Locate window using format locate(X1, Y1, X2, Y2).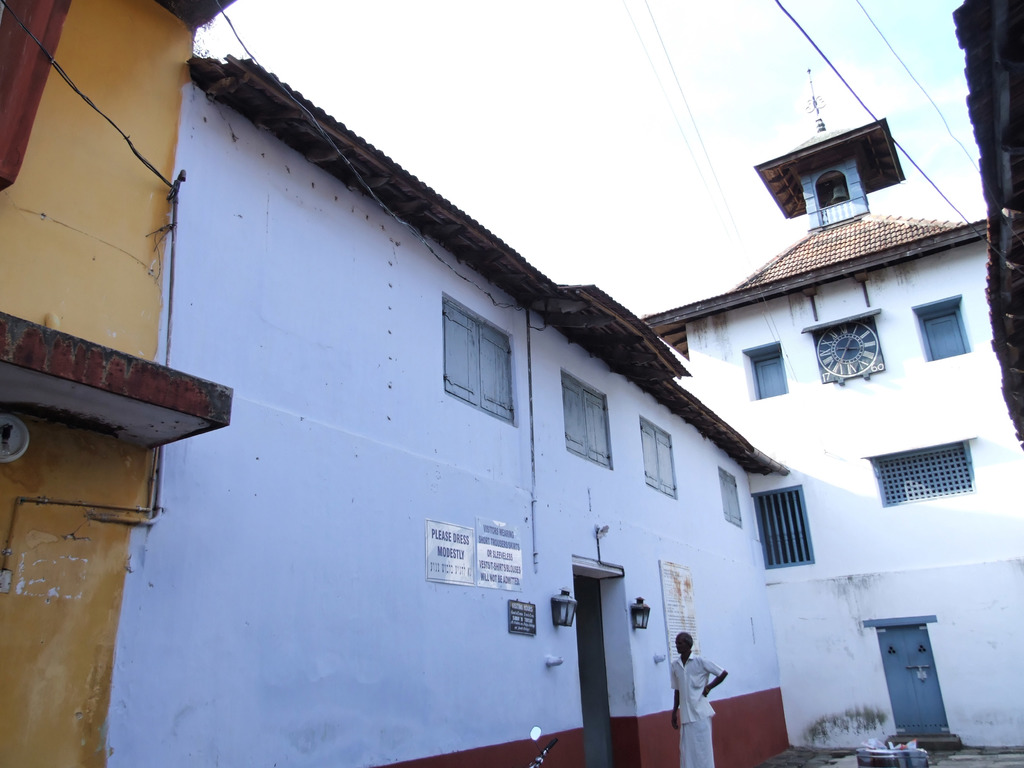
locate(561, 369, 615, 466).
